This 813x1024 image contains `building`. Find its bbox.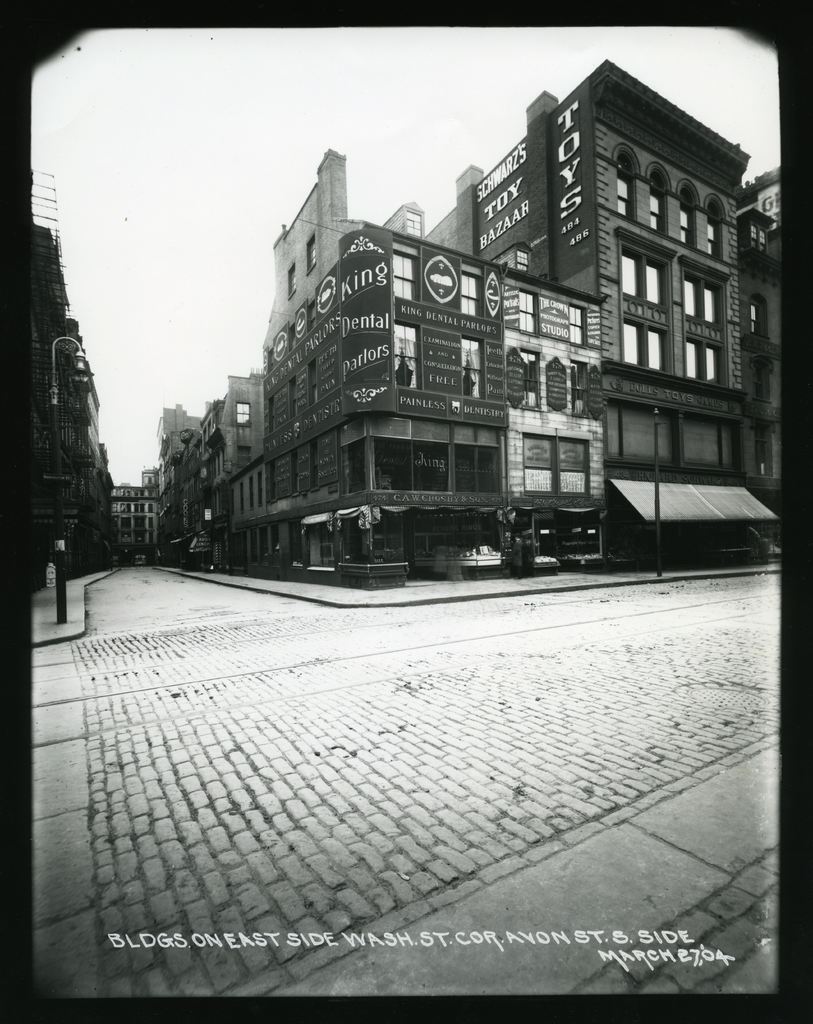
select_region(267, 231, 608, 593).
